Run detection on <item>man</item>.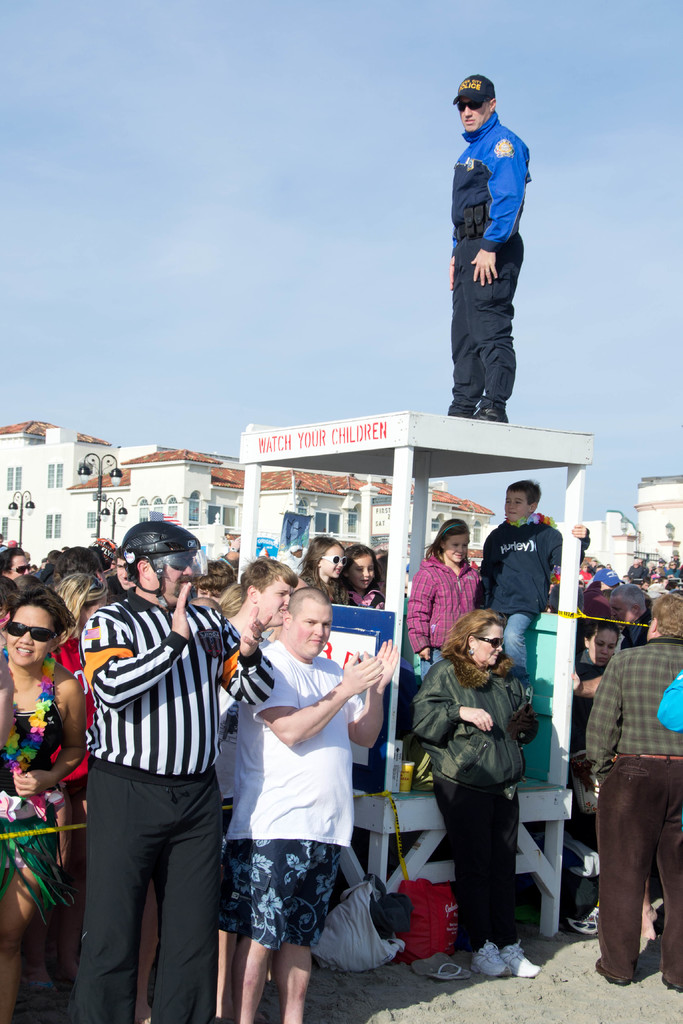
Result: crop(217, 586, 396, 1023).
